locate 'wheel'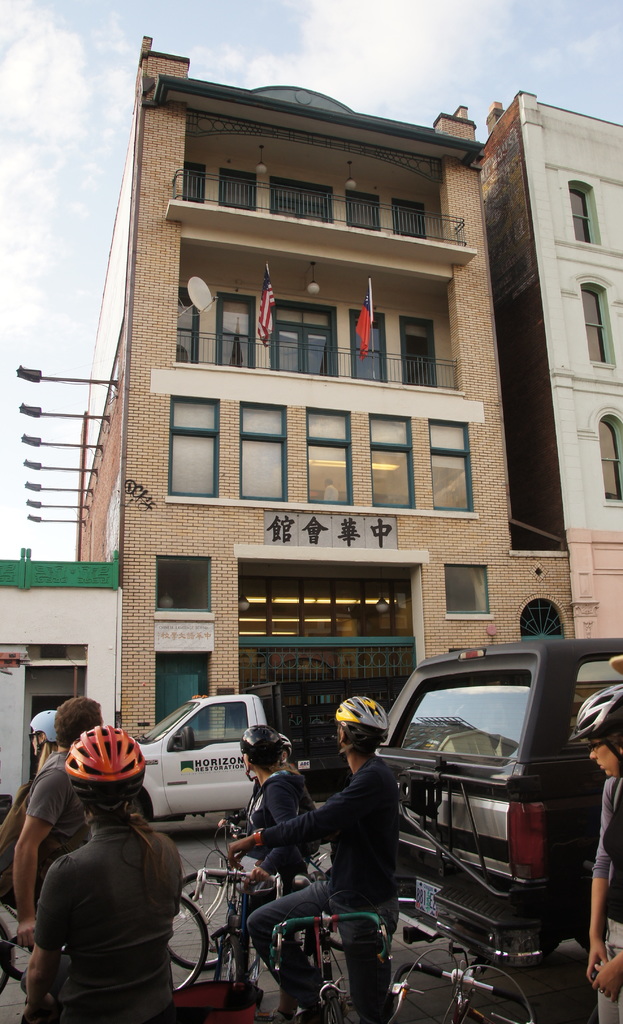
(left=166, top=879, right=208, bottom=1005)
